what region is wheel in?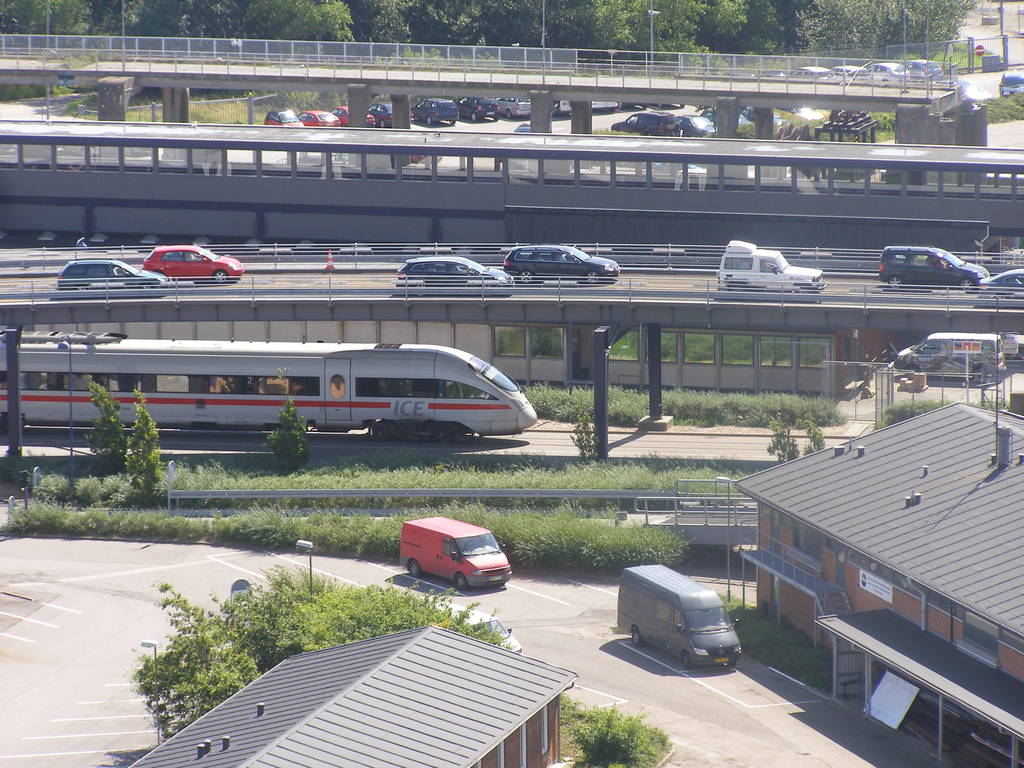
451/121/457/124.
